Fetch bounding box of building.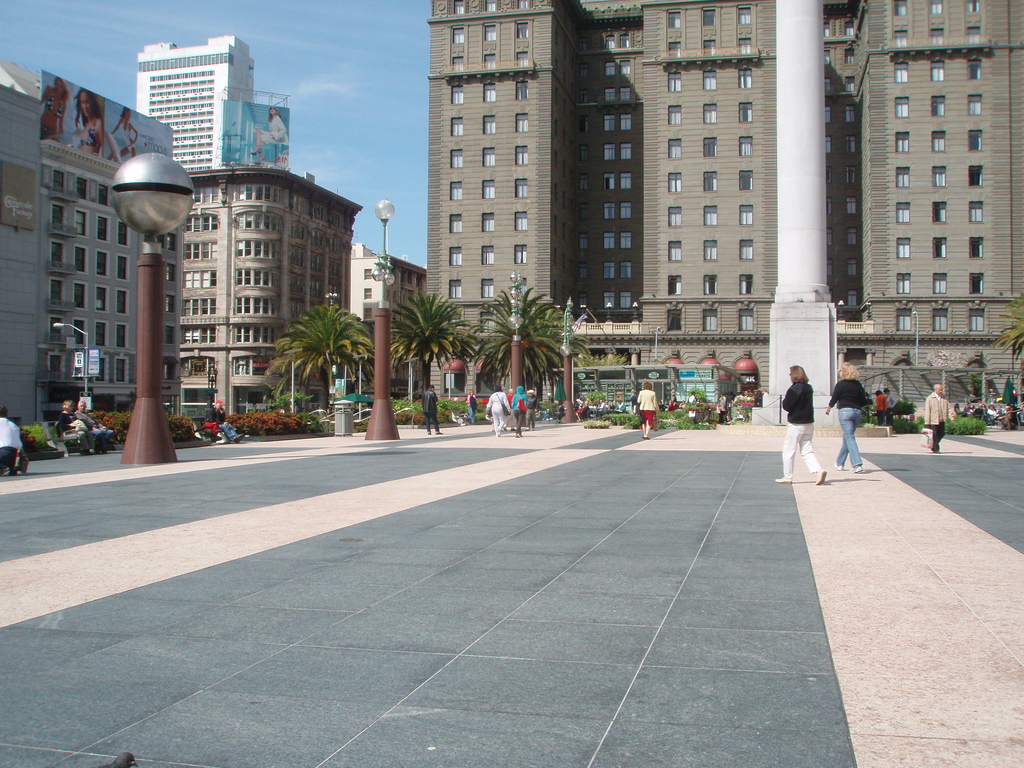
Bbox: {"x1": 344, "y1": 230, "x2": 435, "y2": 379}.
